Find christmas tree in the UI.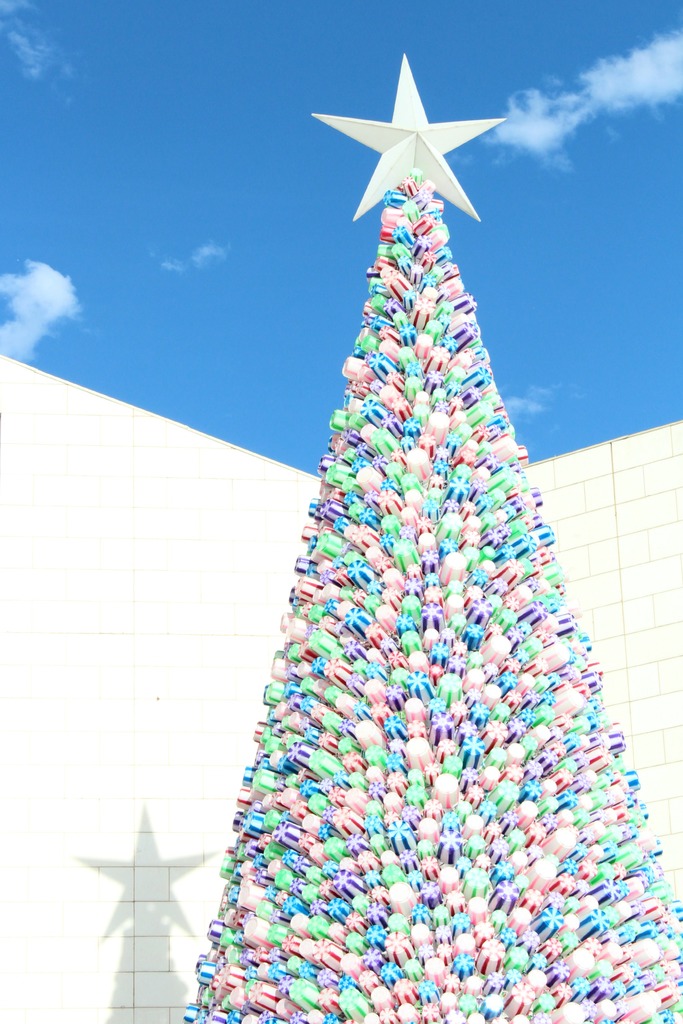
UI element at {"left": 185, "top": 42, "right": 682, "bottom": 1023}.
